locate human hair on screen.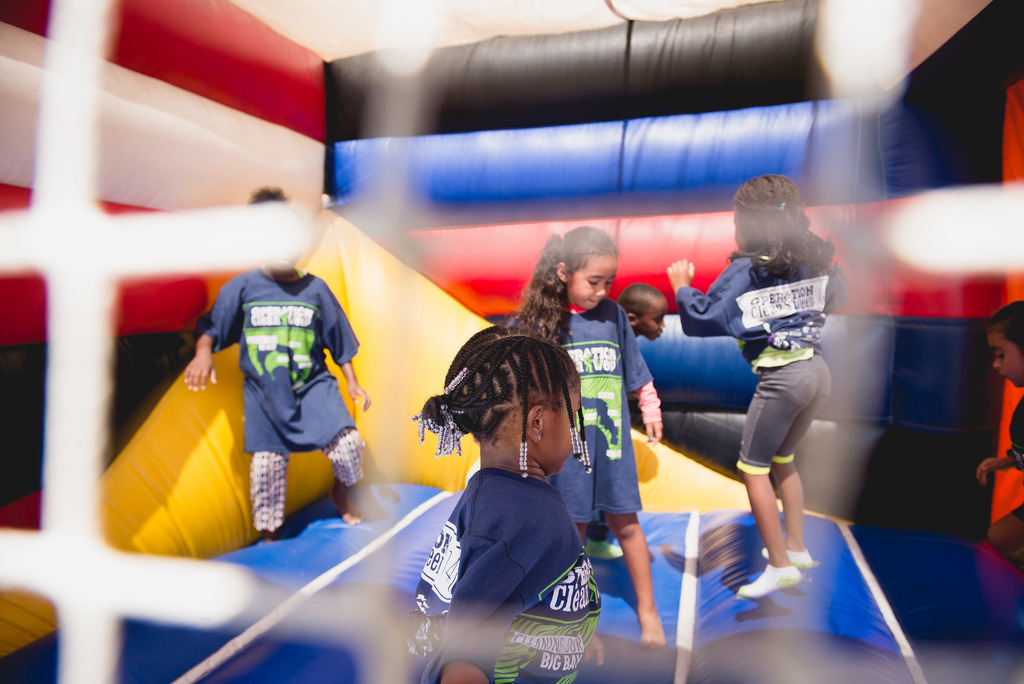
On screen at locate(511, 222, 612, 348).
